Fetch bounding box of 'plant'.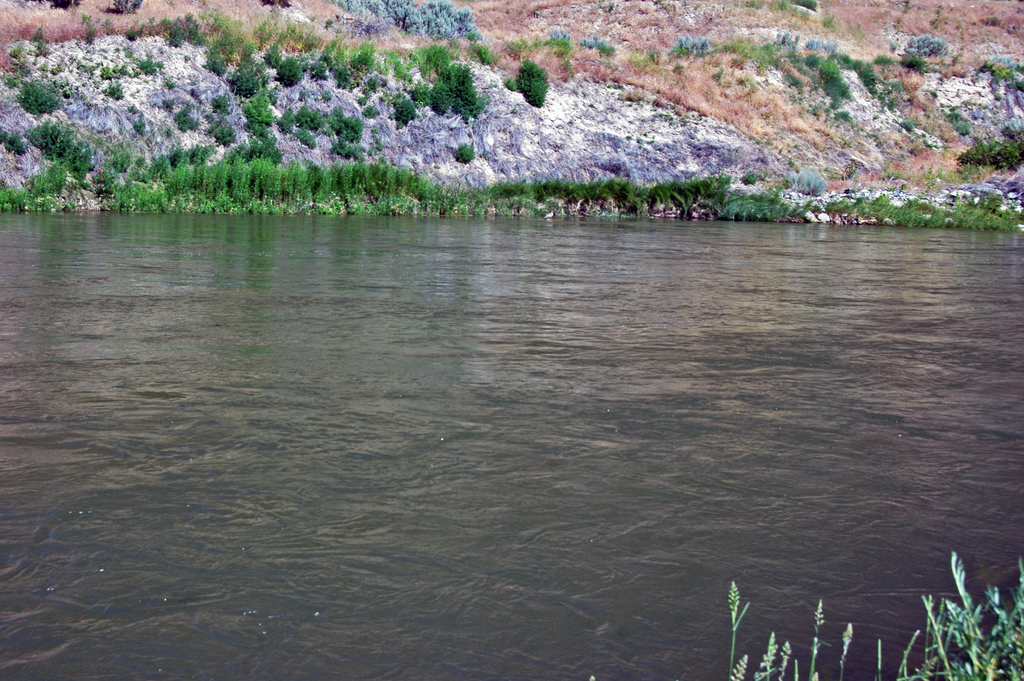
Bbox: 893/126/902/135.
